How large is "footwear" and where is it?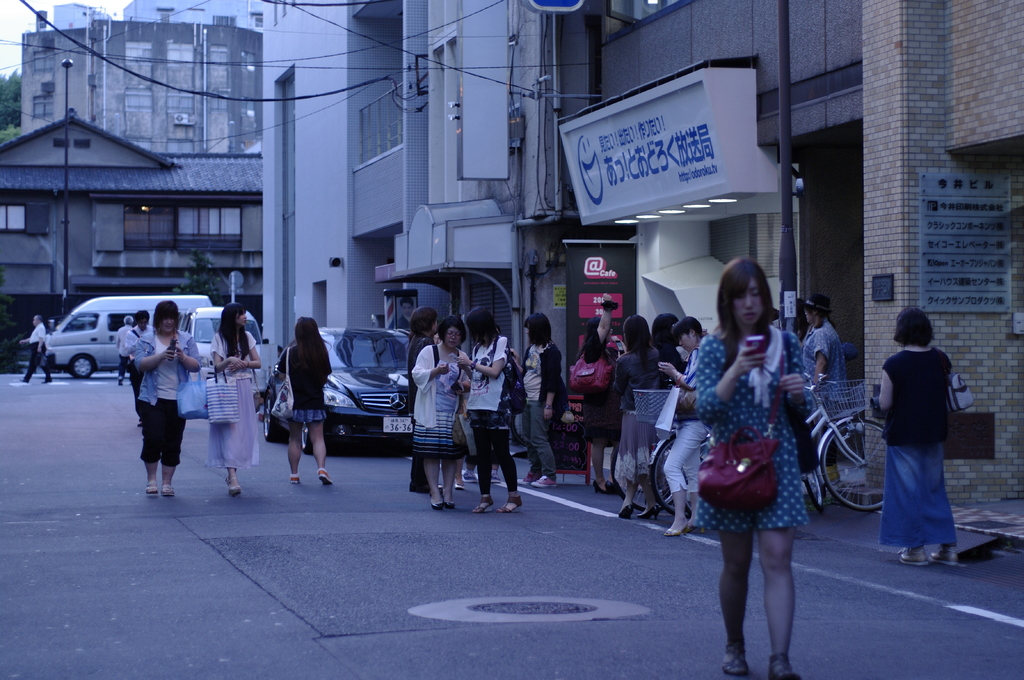
Bounding box: (x1=438, y1=486, x2=444, y2=491).
